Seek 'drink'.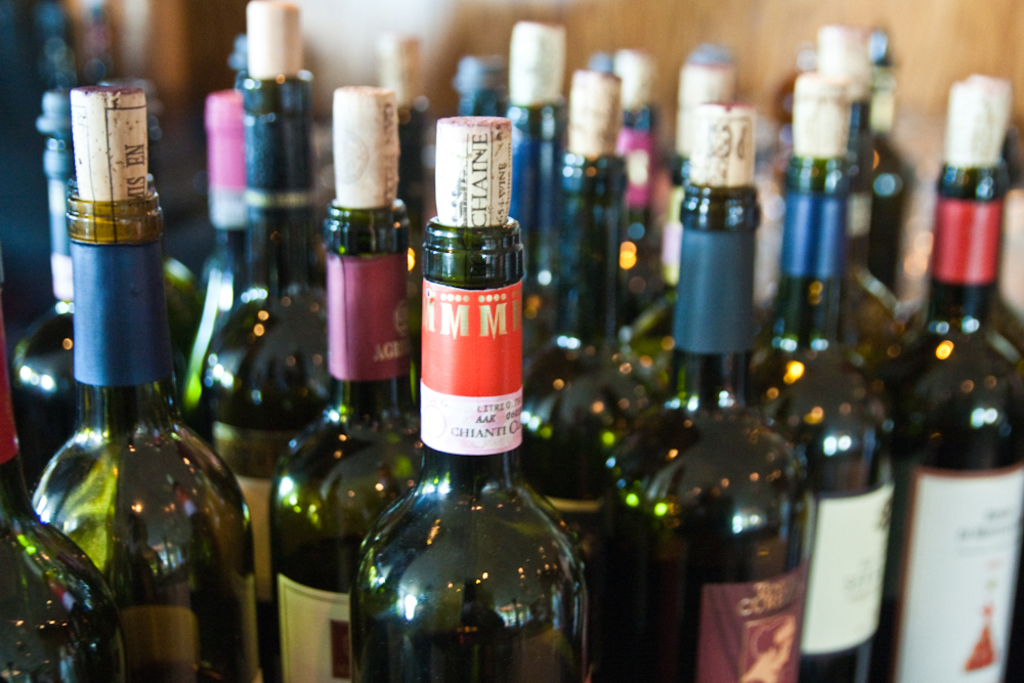
detection(26, 94, 265, 682).
